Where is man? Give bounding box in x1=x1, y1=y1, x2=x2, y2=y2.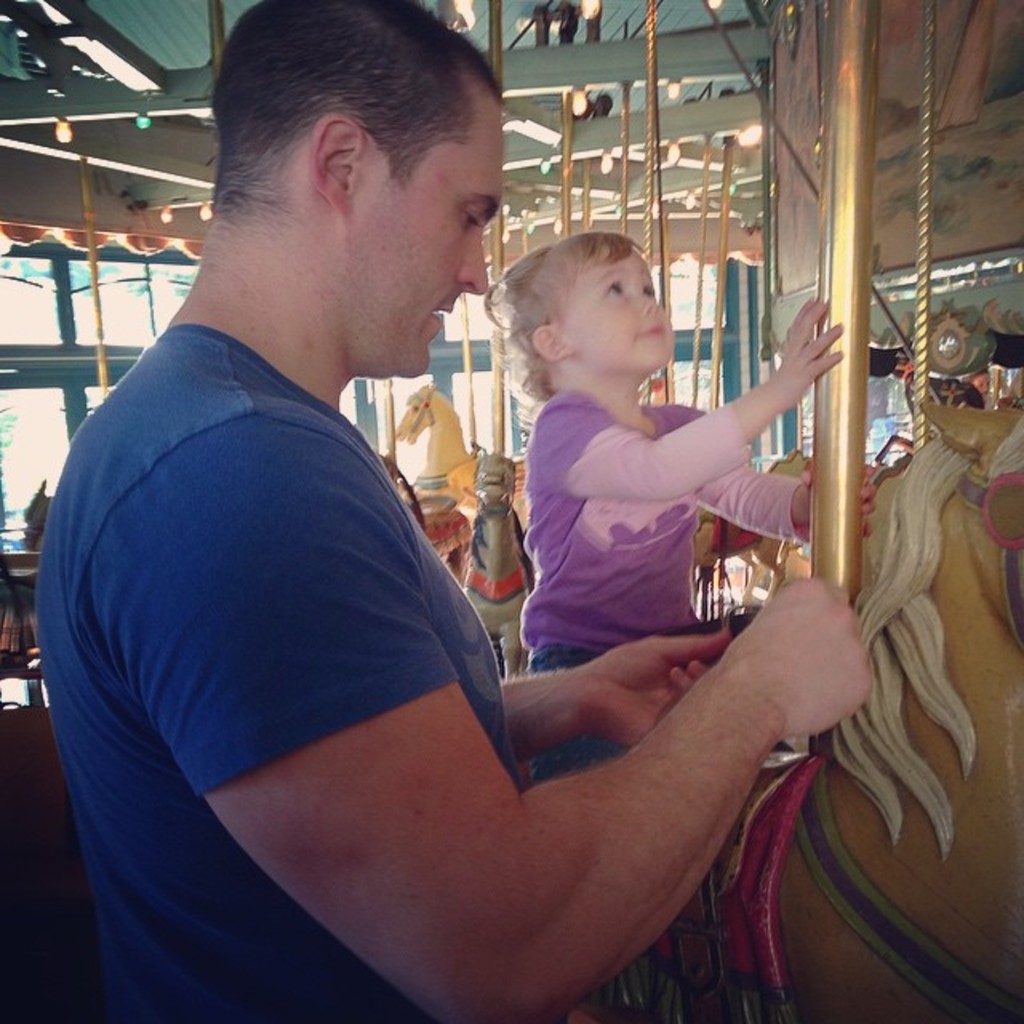
x1=29, y1=0, x2=864, y2=1022.
